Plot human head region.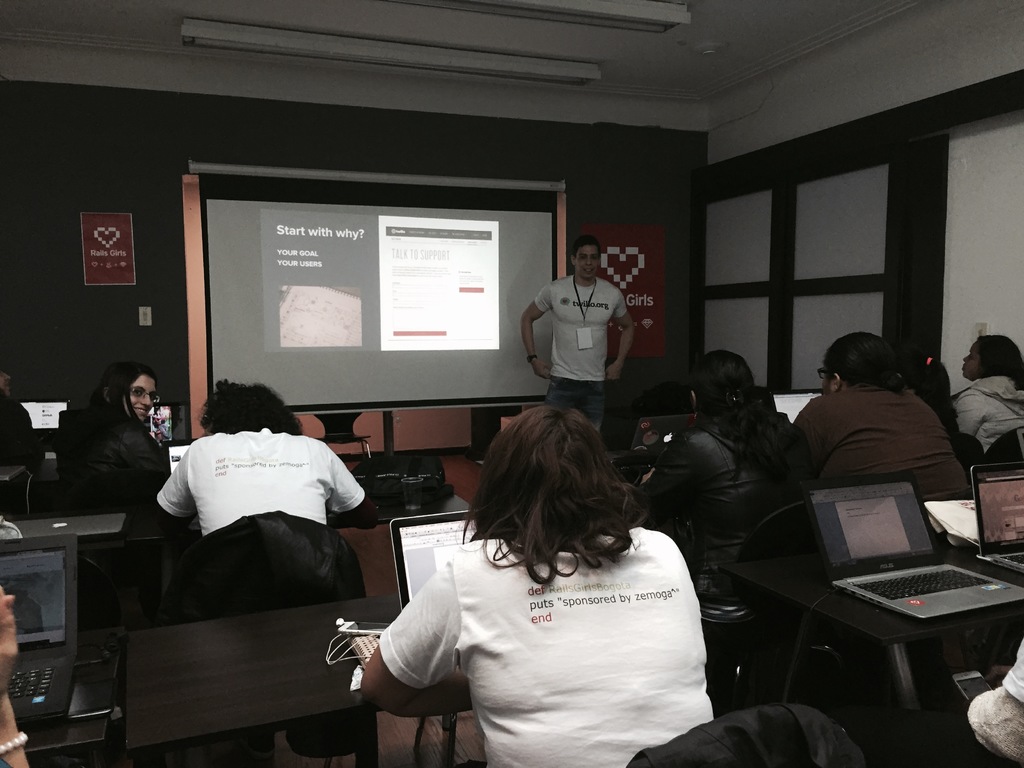
Plotted at detection(0, 365, 10, 396).
